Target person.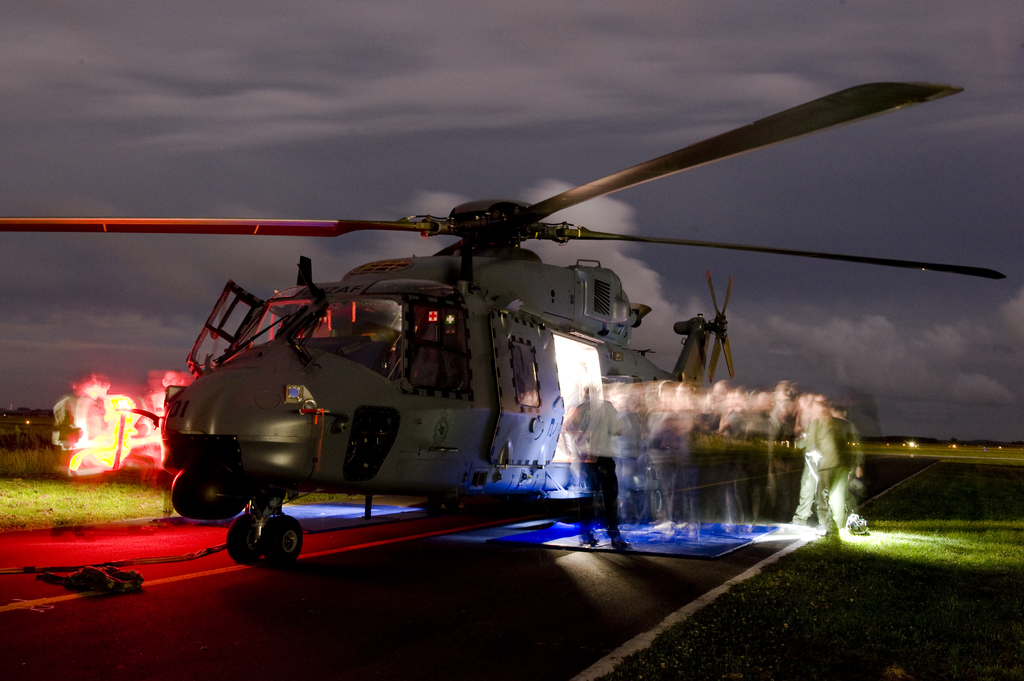
Target region: select_region(568, 381, 631, 556).
